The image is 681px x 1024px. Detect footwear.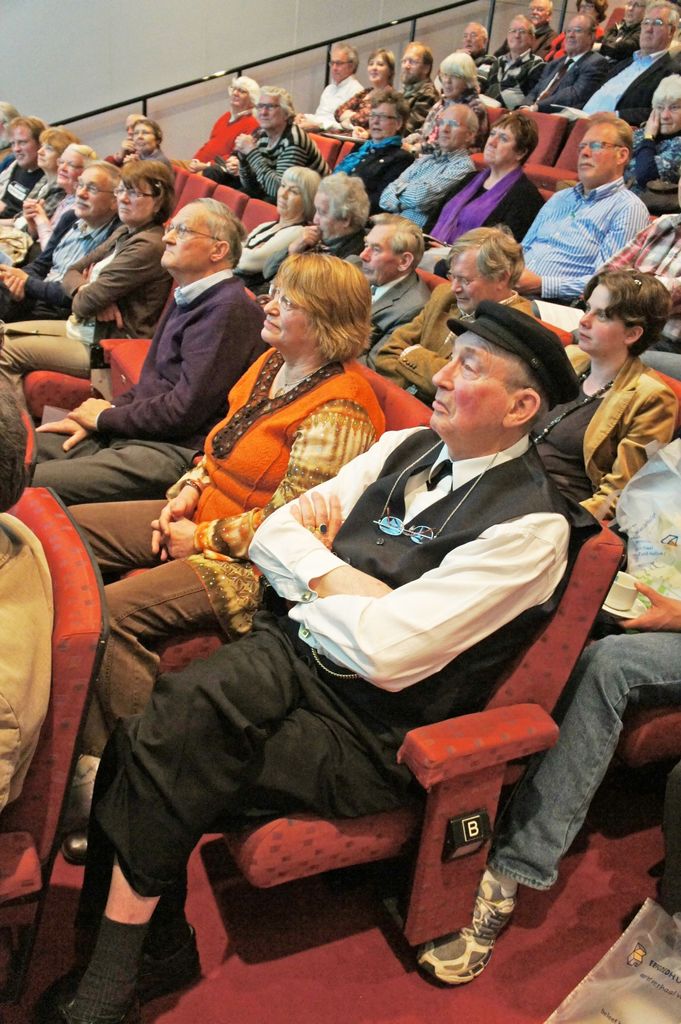
Detection: rect(417, 869, 520, 988).
